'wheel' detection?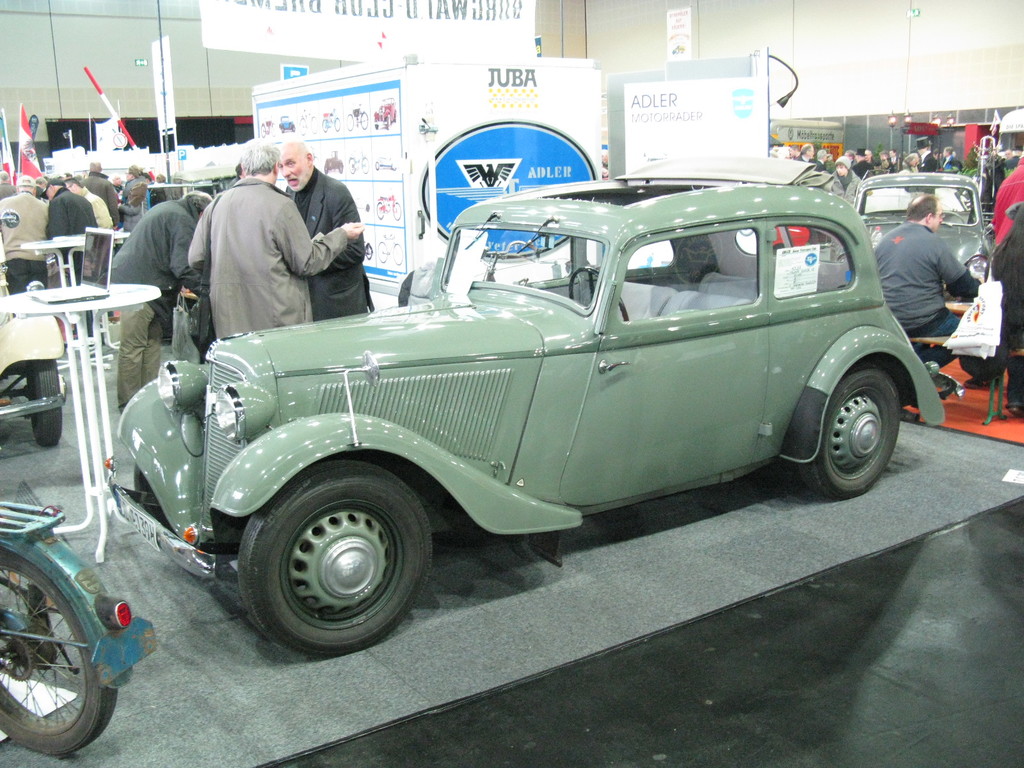
box=[790, 360, 902, 500]
